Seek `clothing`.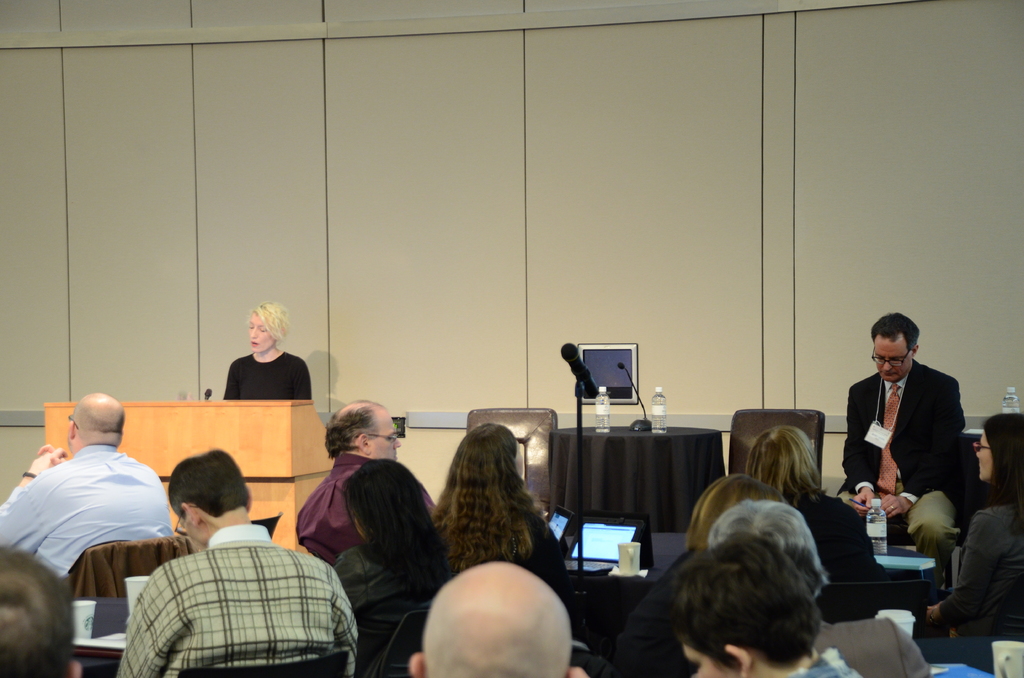
bbox=(789, 648, 862, 677).
